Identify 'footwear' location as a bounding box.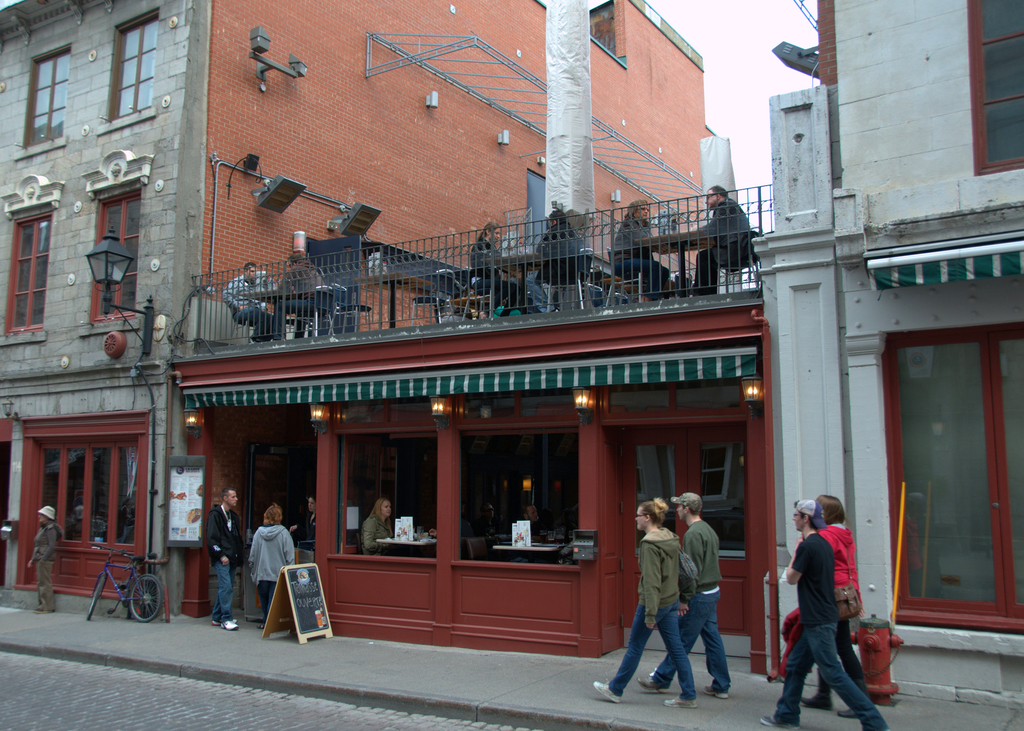
(589,680,618,699).
